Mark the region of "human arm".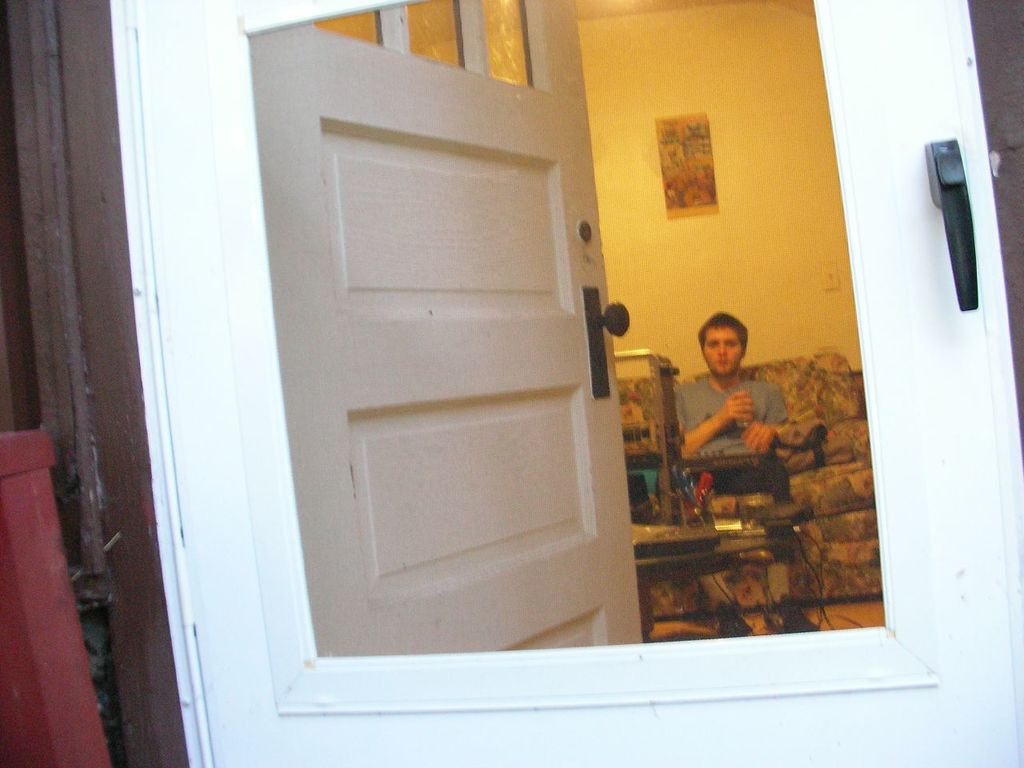
Region: bbox(676, 393, 756, 457).
